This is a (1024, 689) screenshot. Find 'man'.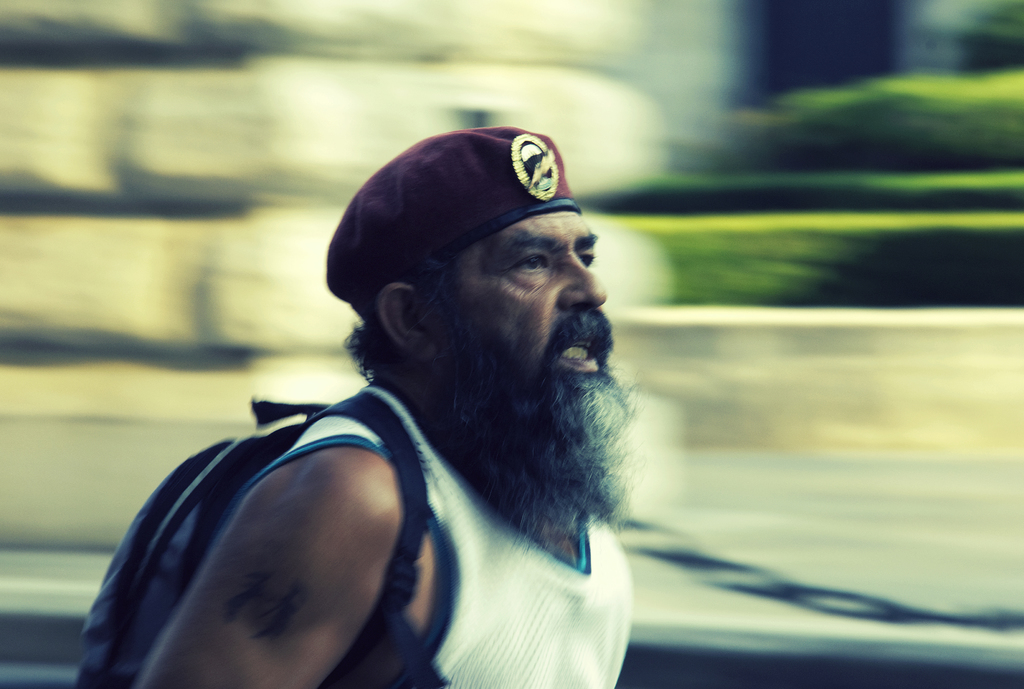
Bounding box: (left=73, top=124, right=646, bottom=688).
